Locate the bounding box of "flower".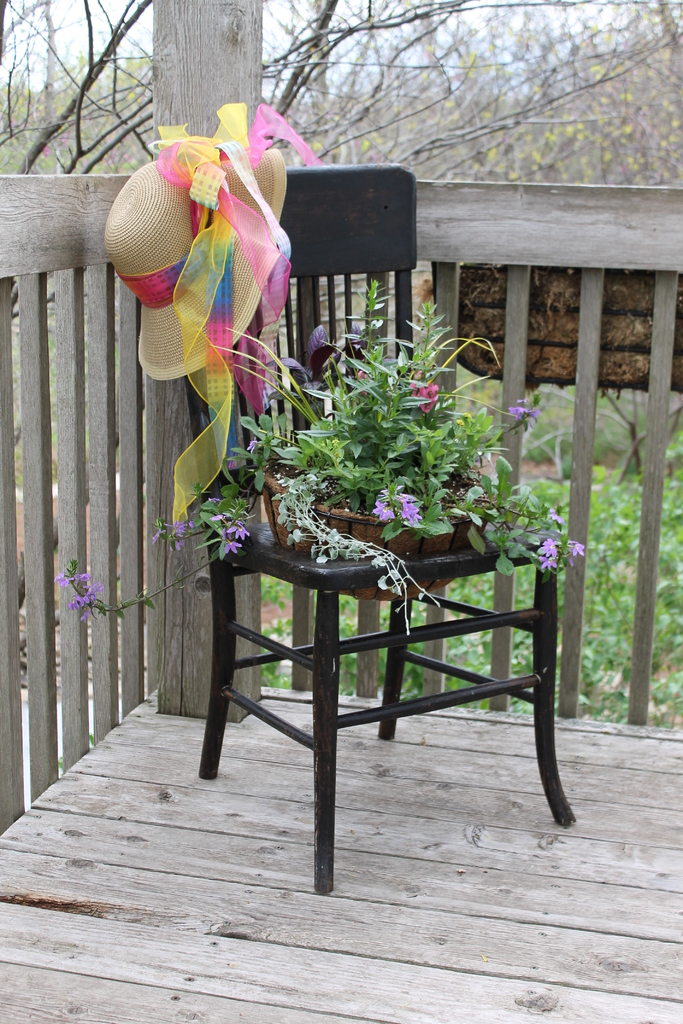
Bounding box: locate(453, 417, 467, 427).
